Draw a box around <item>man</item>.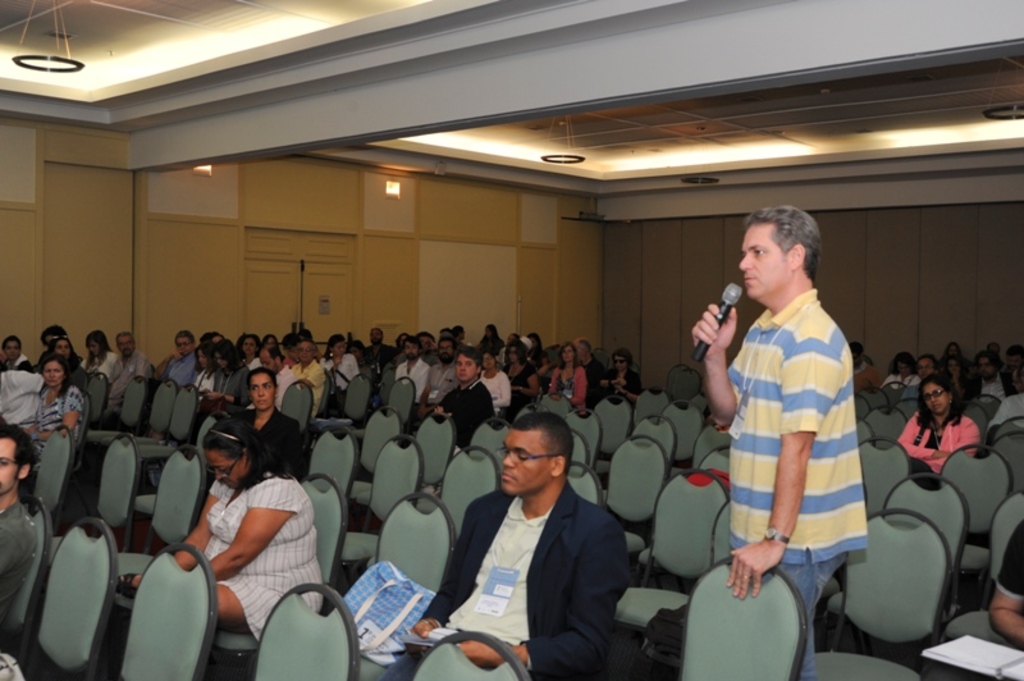
155:329:193:387.
